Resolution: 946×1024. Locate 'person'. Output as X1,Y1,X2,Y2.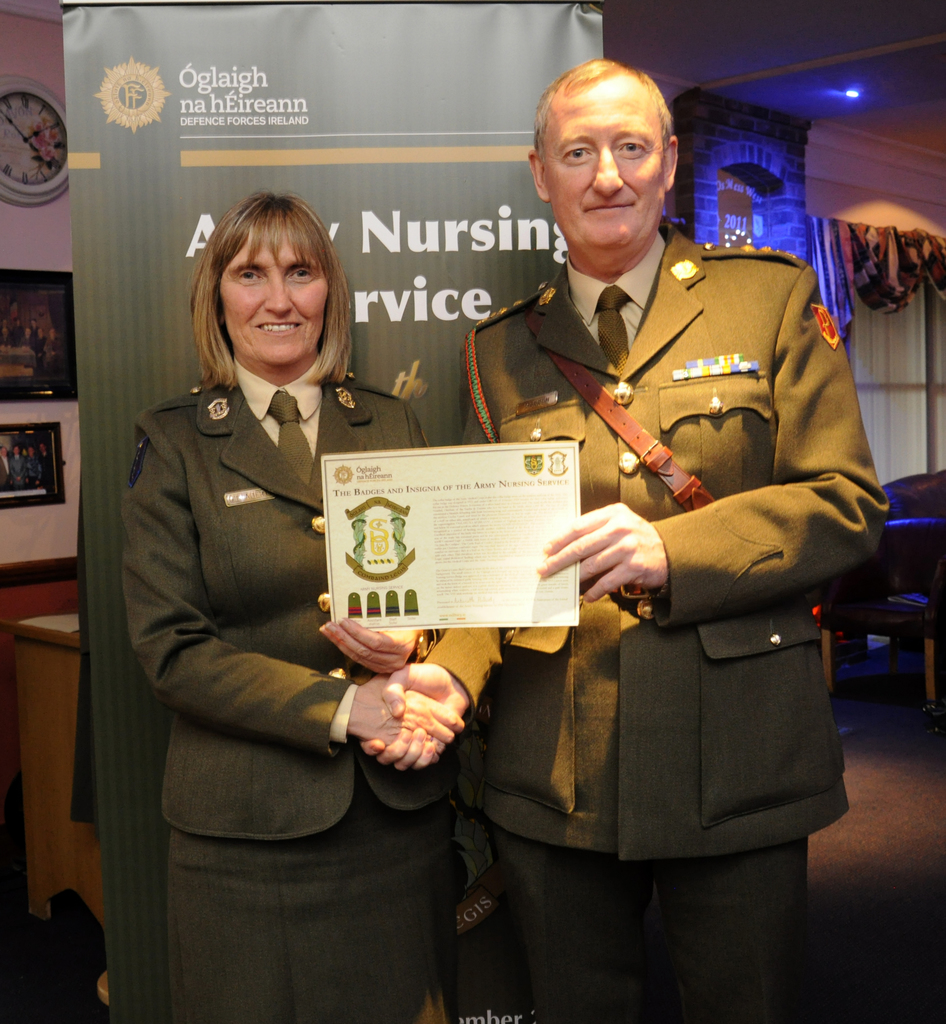
0,444,10,493.
